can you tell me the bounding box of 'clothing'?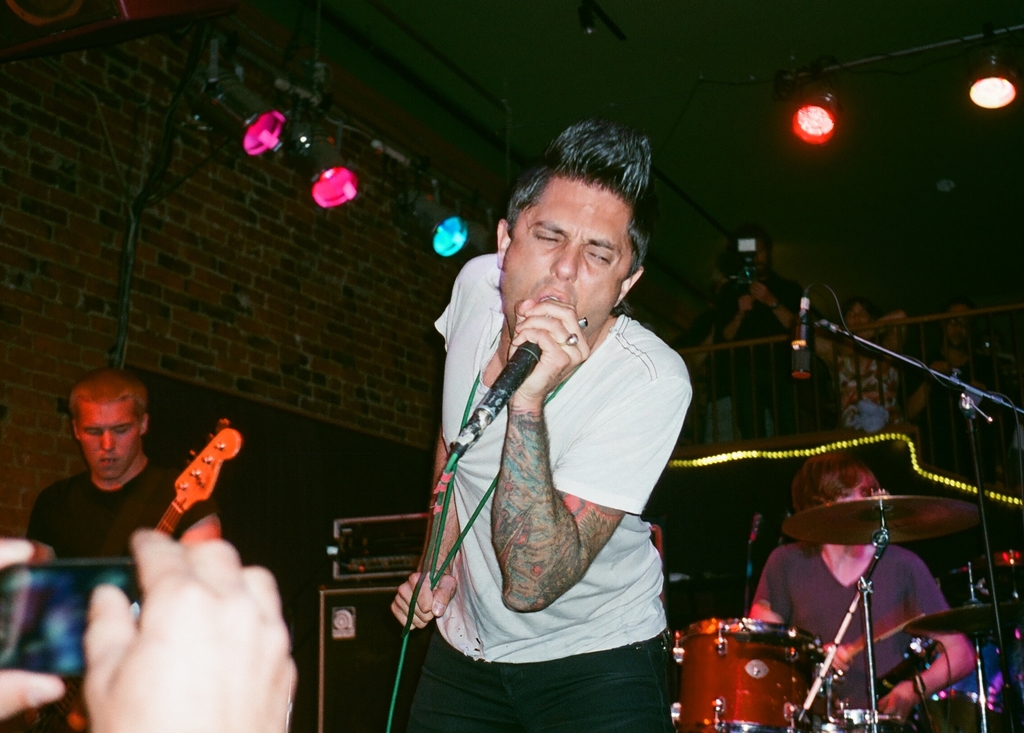
select_region(750, 546, 960, 697).
